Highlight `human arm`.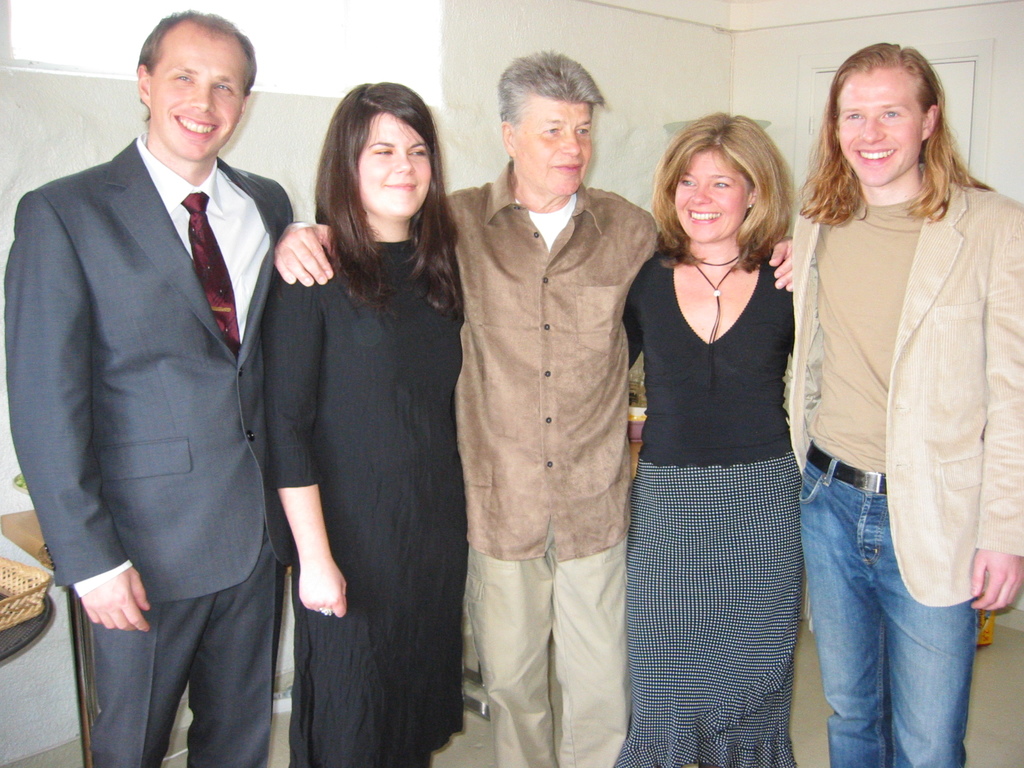
Highlighted region: {"x1": 772, "y1": 241, "x2": 796, "y2": 296}.
